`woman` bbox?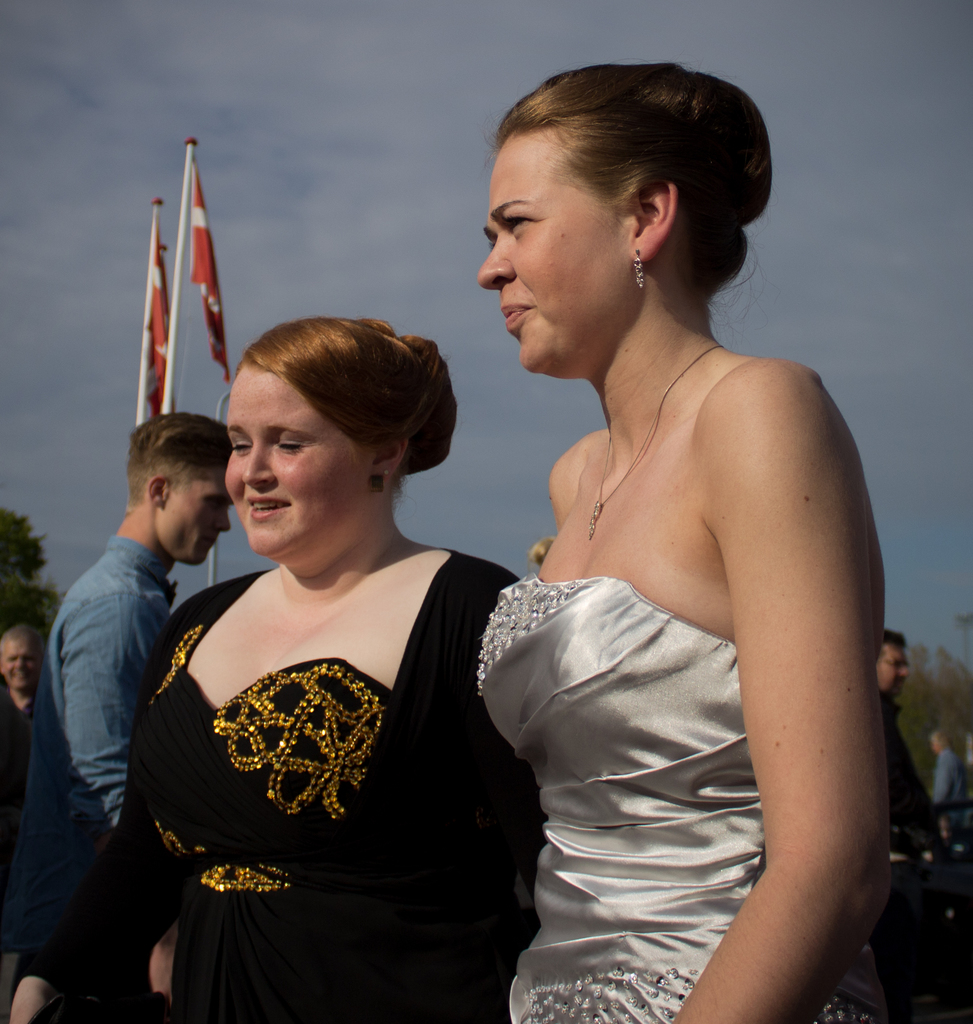
bbox(478, 60, 889, 1023)
